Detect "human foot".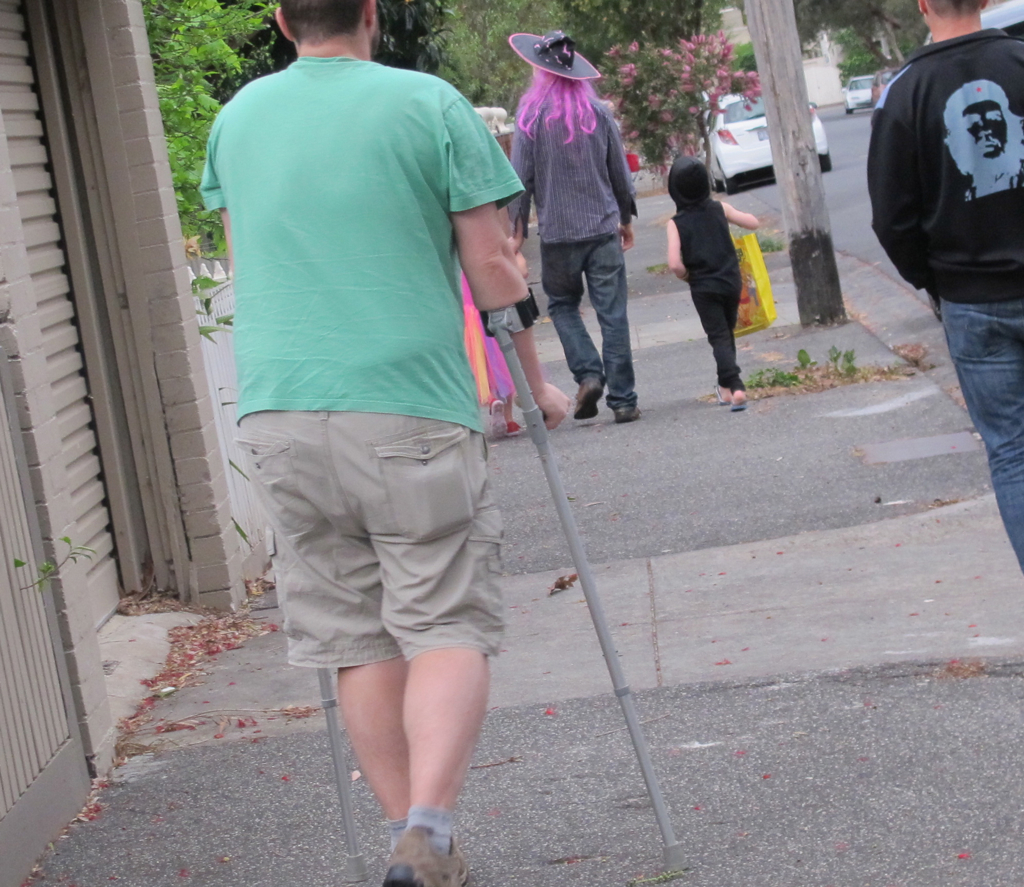
Detected at detection(728, 384, 750, 401).
